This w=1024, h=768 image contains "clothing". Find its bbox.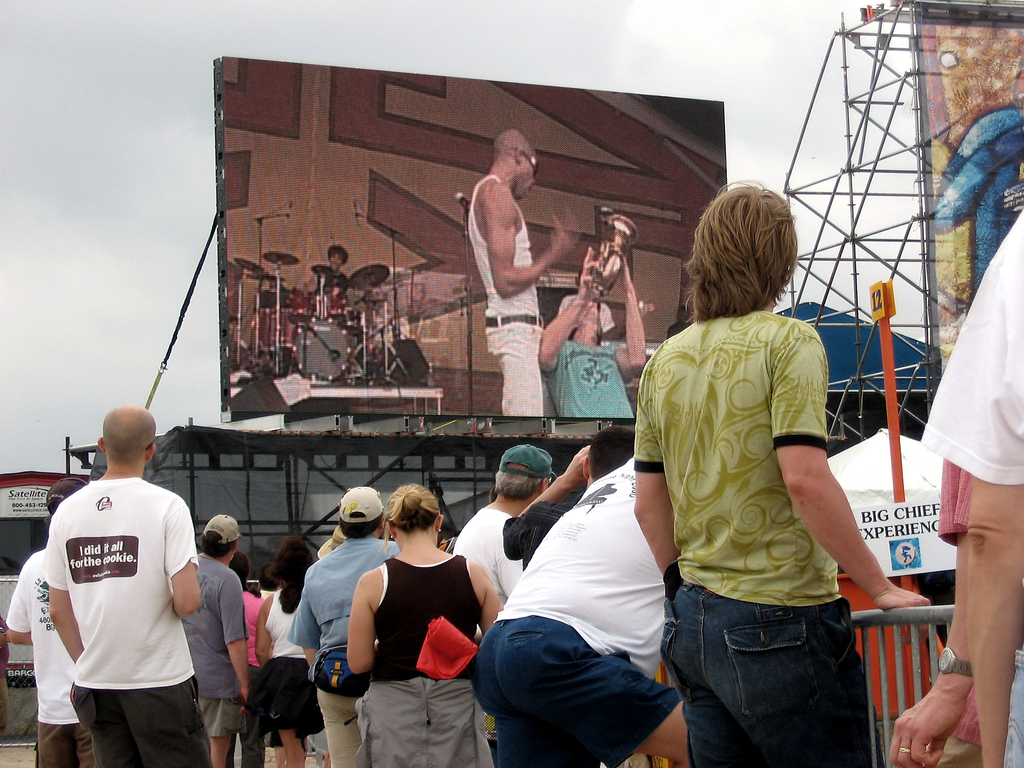
[left=632, top=303, right=871, bottom=767].
